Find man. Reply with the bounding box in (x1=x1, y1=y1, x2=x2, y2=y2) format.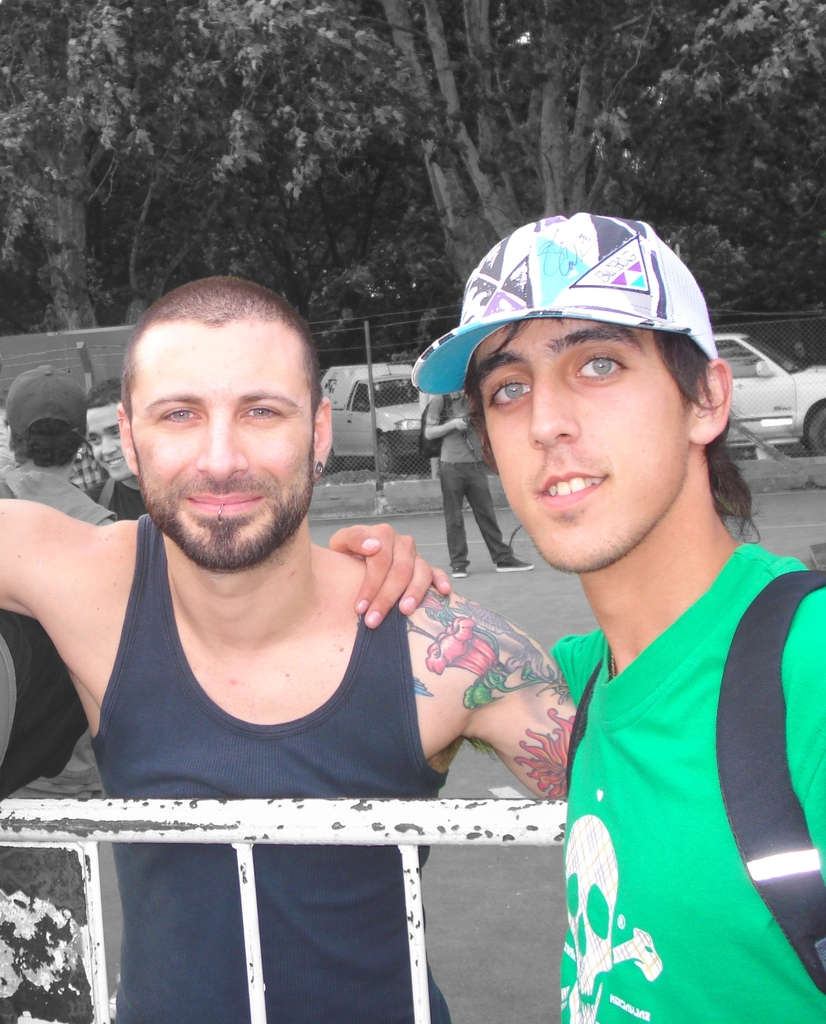
(x1=418, y1=390, x2=542, y2=579).
